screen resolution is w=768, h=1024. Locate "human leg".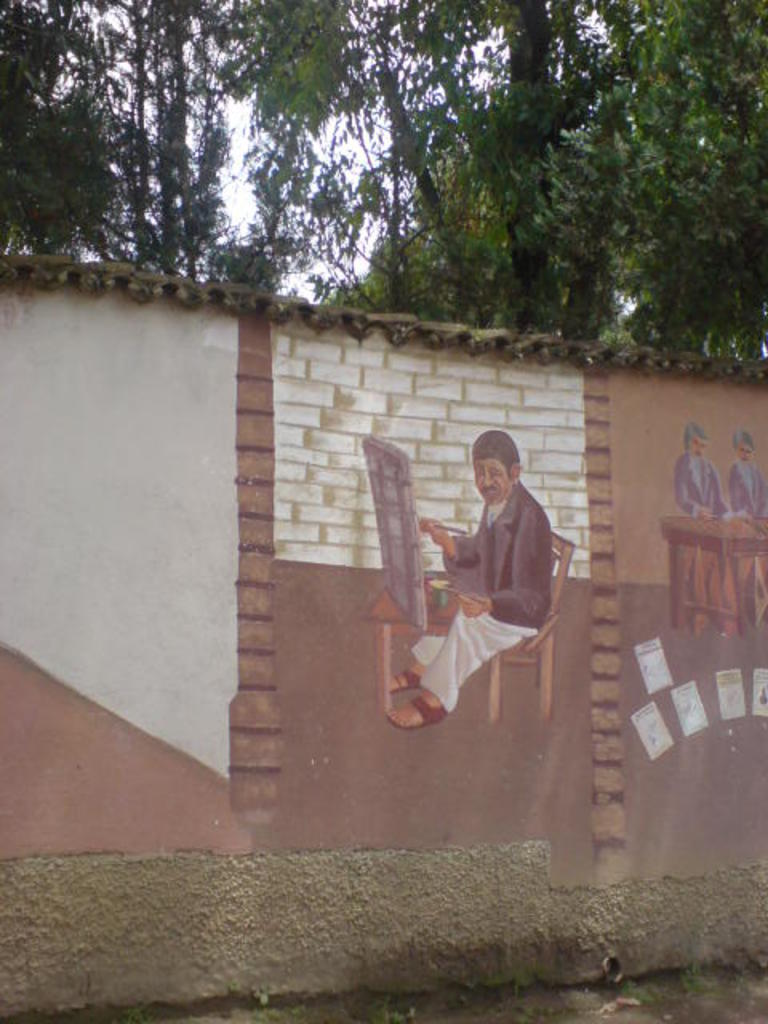
bbox(384, 603, 539, 723).
